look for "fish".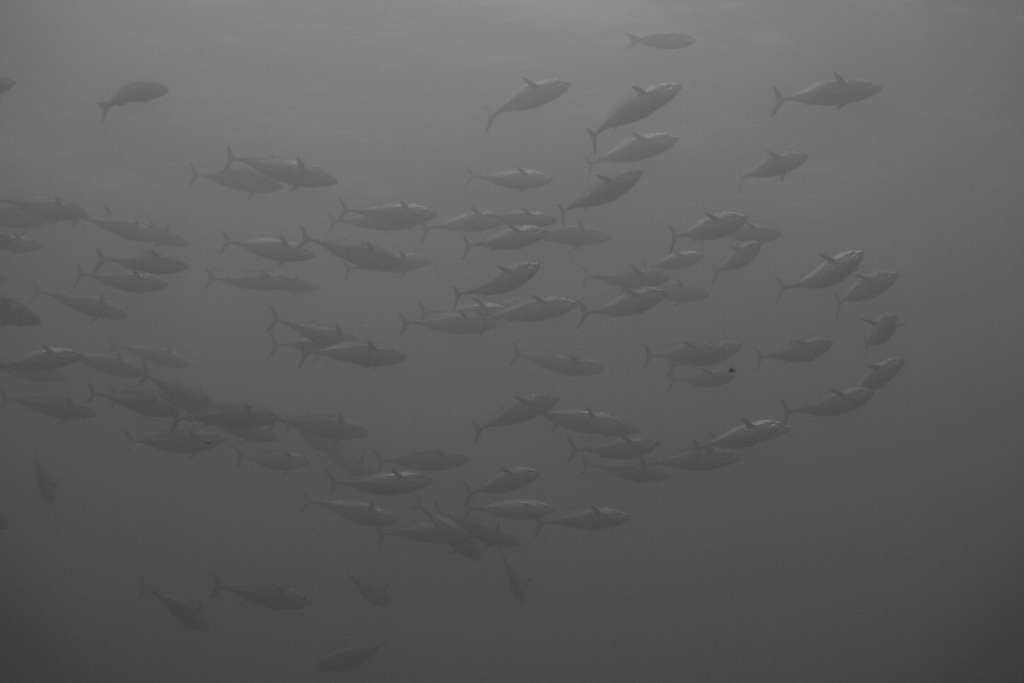
Found: crop(296, 490, 381, 529).
